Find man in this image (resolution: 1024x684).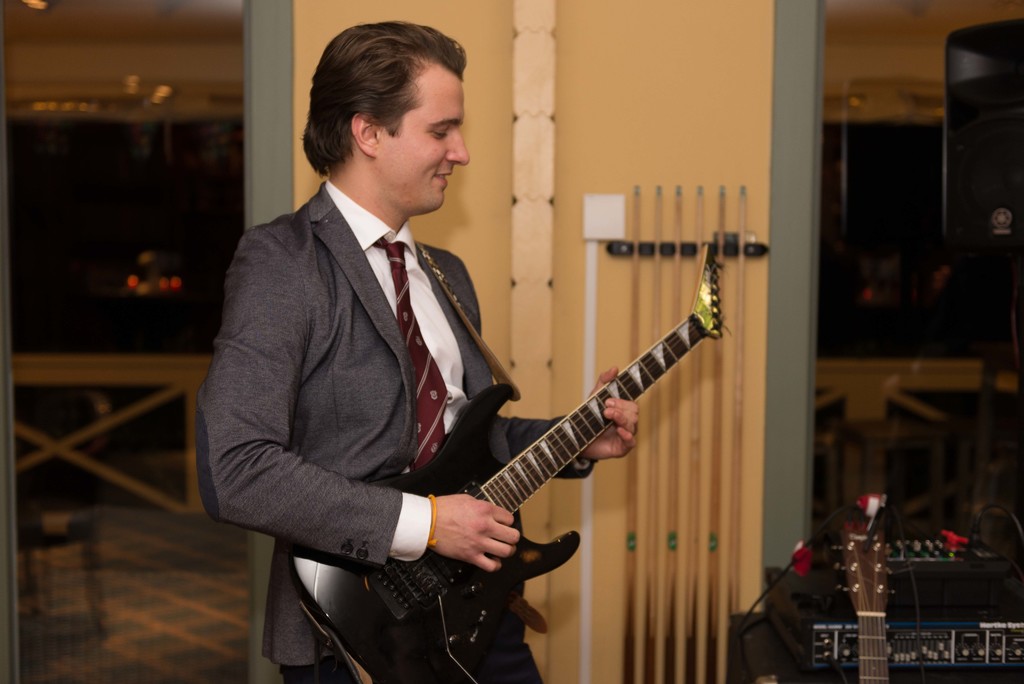
192:15:637:683.
